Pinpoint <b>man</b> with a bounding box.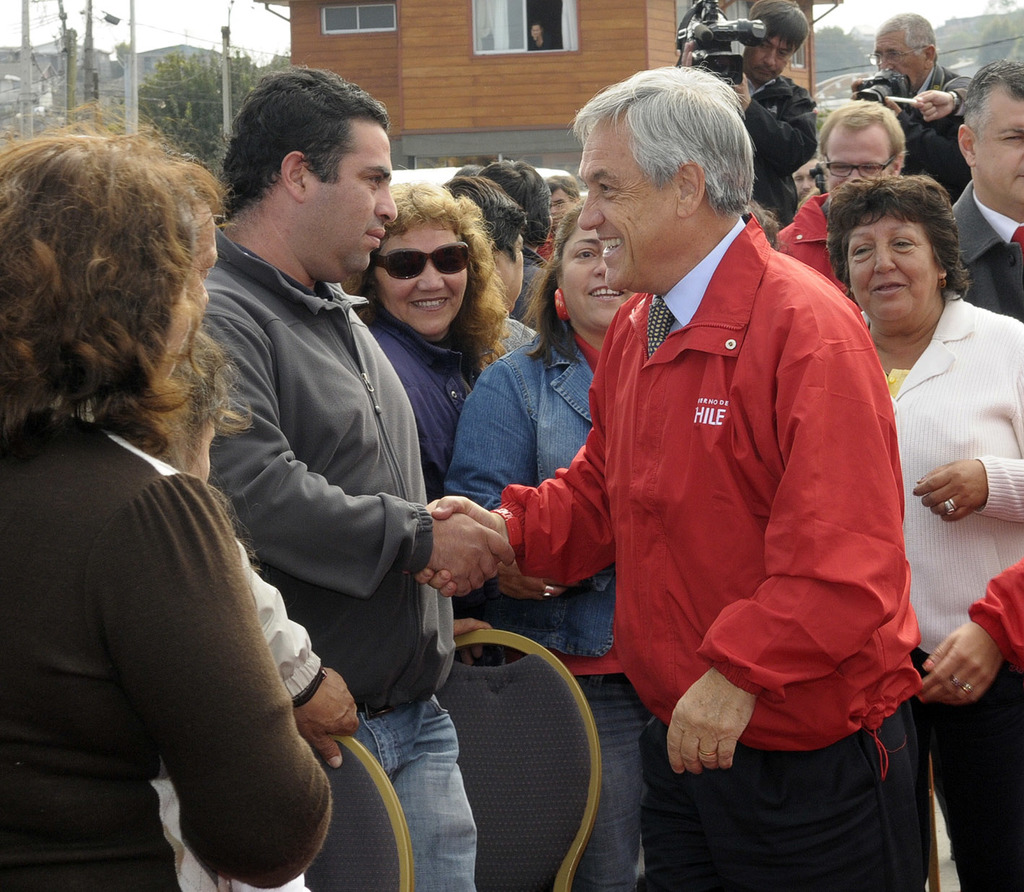
left=468, top=73, right=924, bottom=847.
